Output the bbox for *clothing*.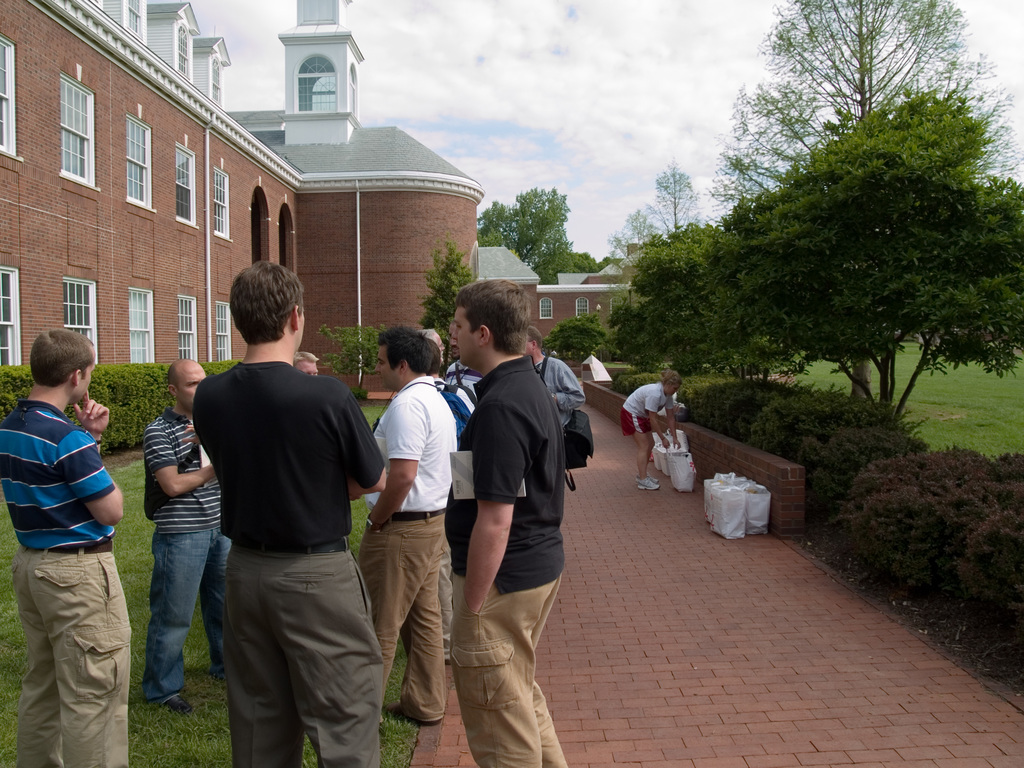
<bbox>433, 374, 461, 664</bbox>.
